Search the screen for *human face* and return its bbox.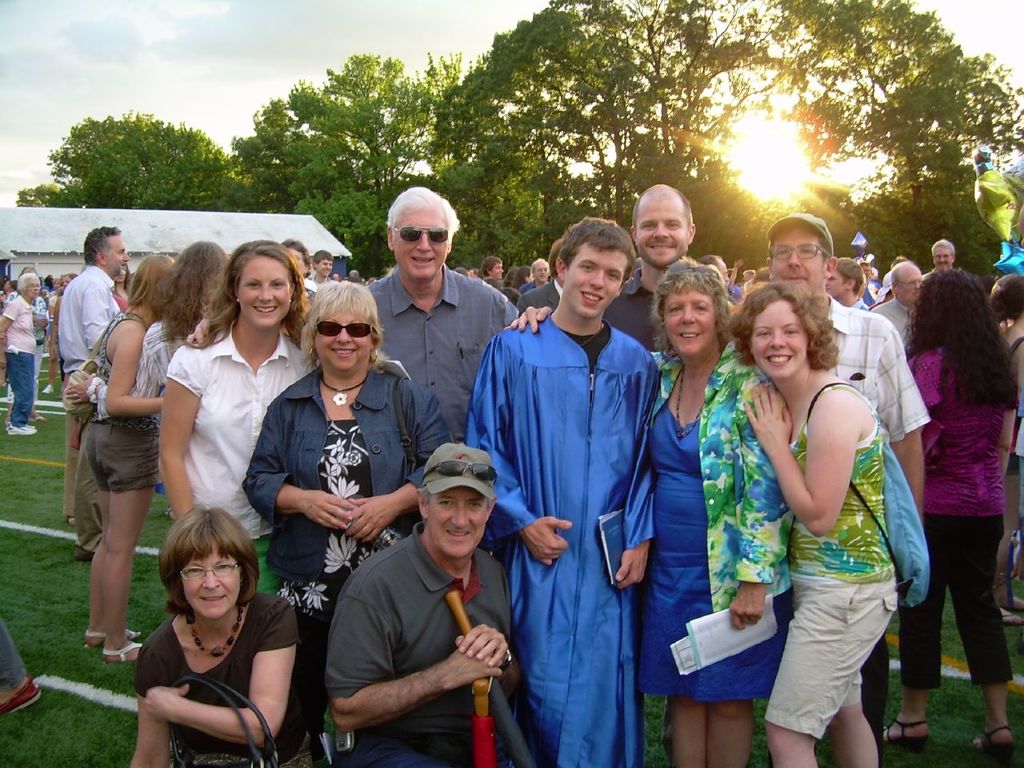
Found: 637,194,691,264.
